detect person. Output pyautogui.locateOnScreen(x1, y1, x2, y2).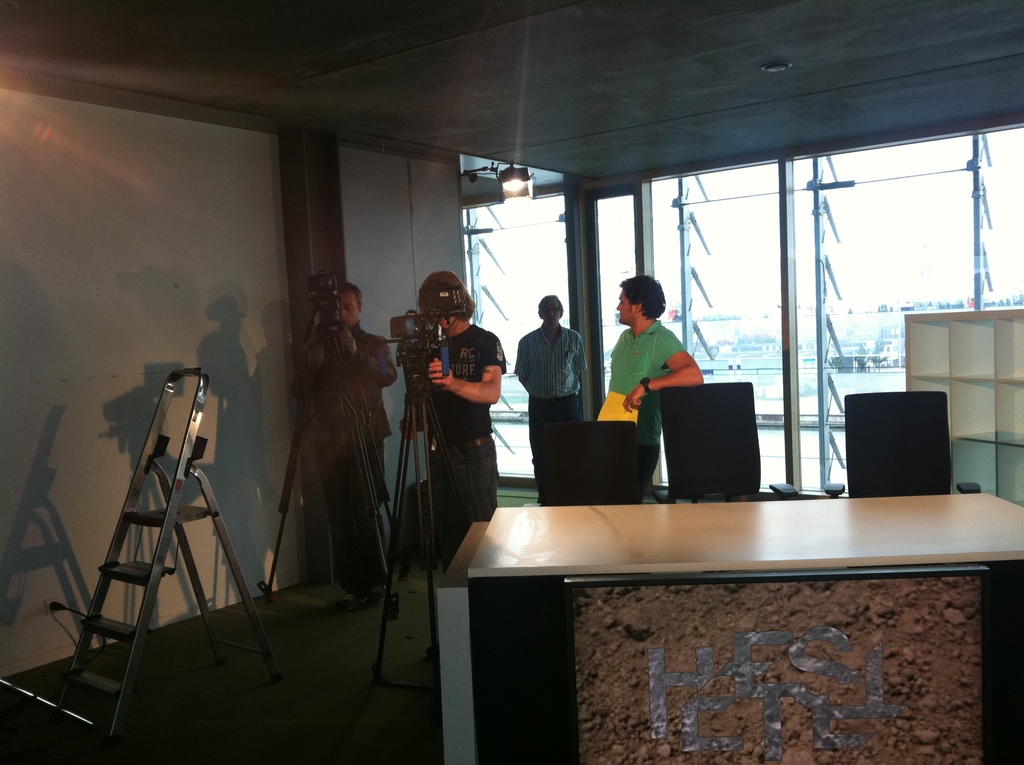
pyautogui.locateOnScreen(301, 282, 401, 600).
